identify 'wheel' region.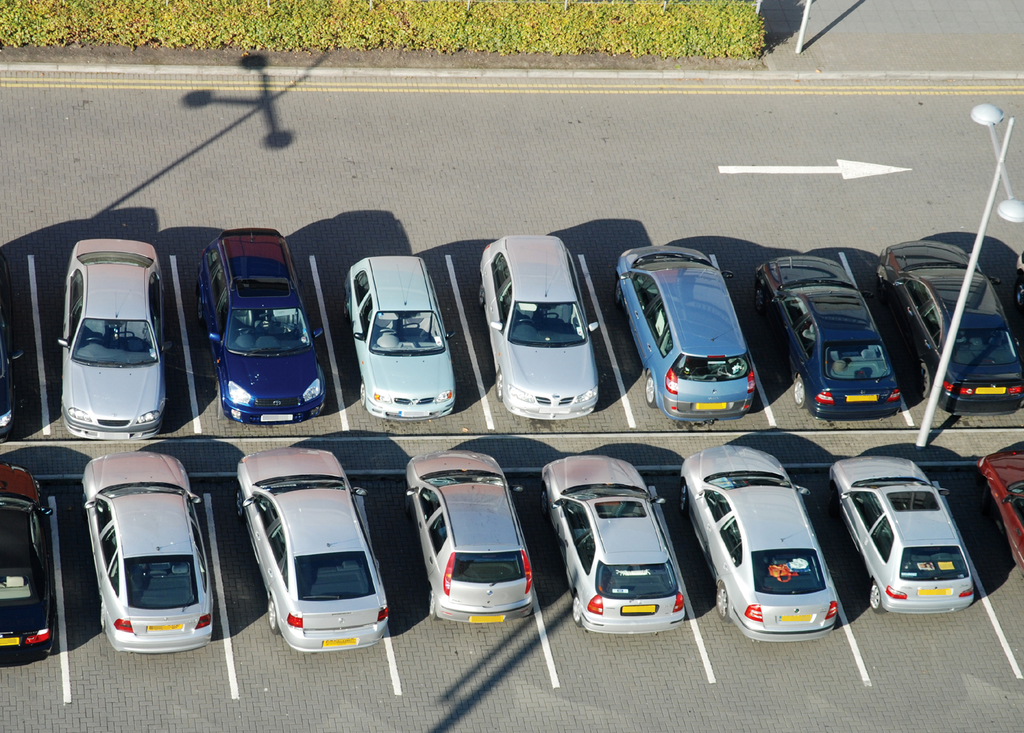
Region: detection(359, 382, 366, 407).
